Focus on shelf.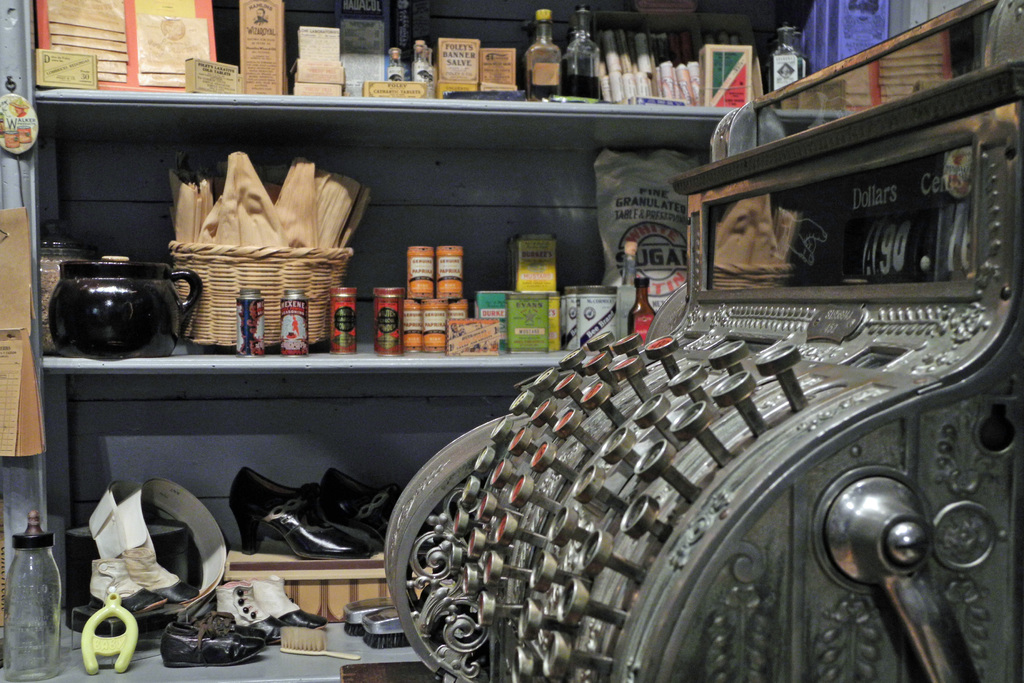
Focused at select_region(671, 96, 1023, 292).
